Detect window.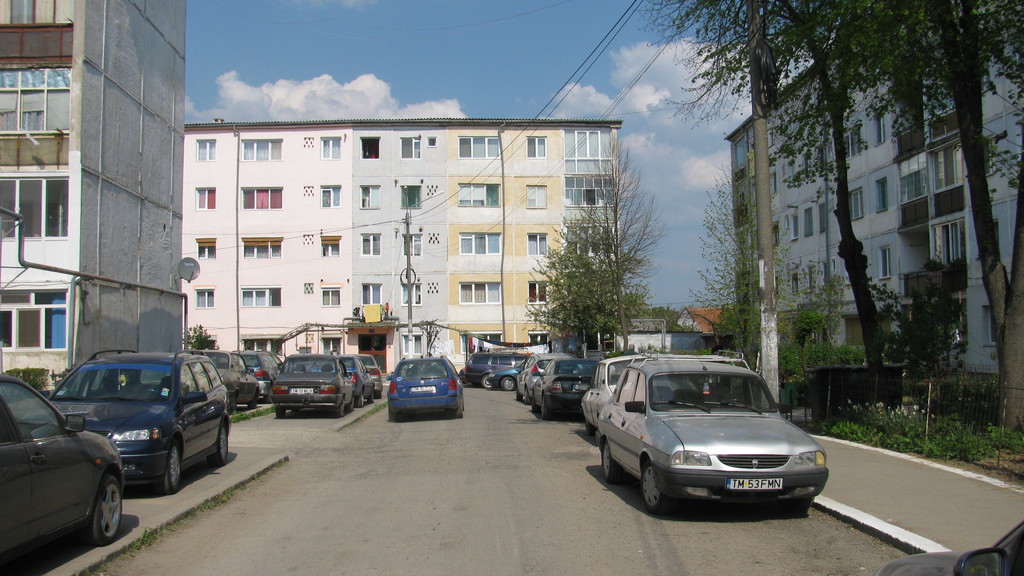
Detected at [244, 138, 283, 161].
